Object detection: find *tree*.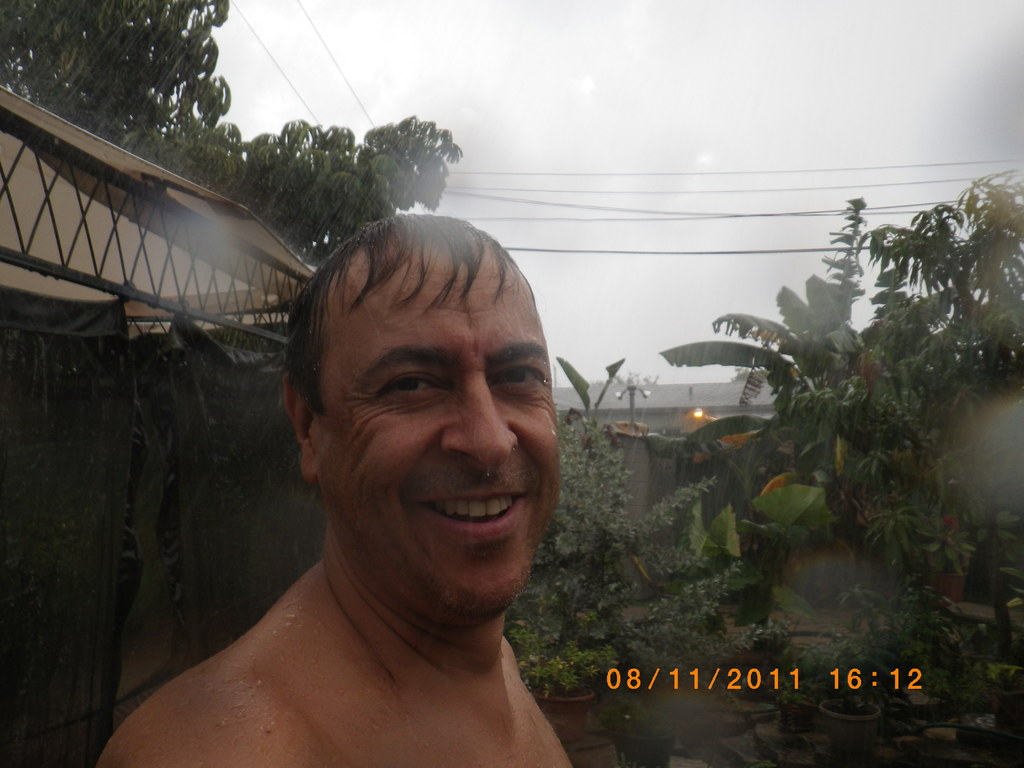
0:0:475:413.
